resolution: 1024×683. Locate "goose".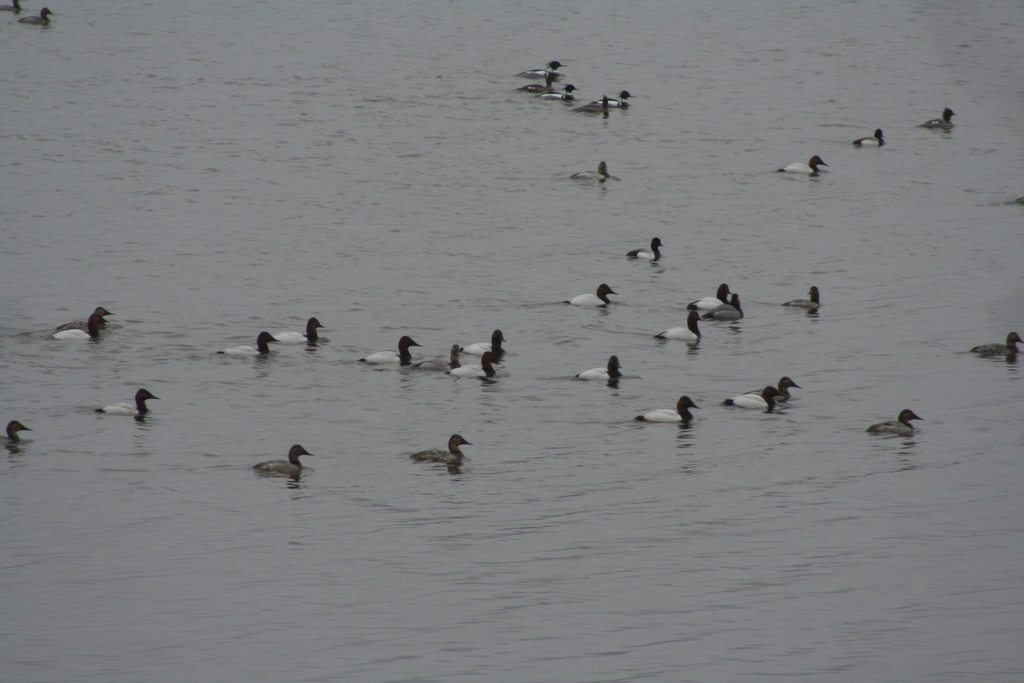
(783, 288, 821, 315).
